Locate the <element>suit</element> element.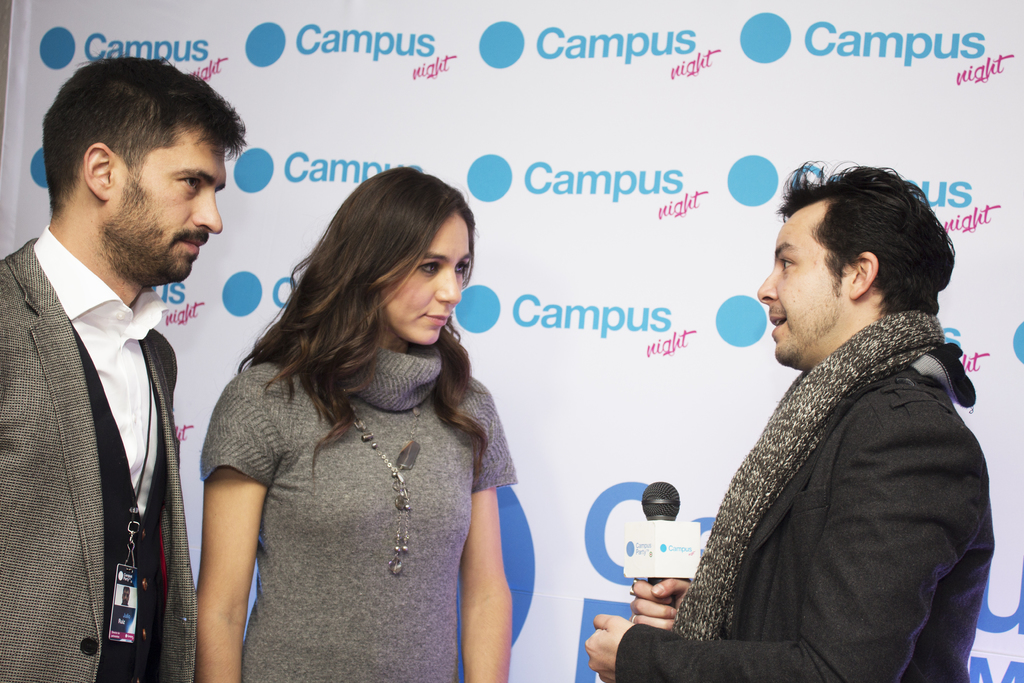
Element bbox: Rect(1, 131, 221, 682).
